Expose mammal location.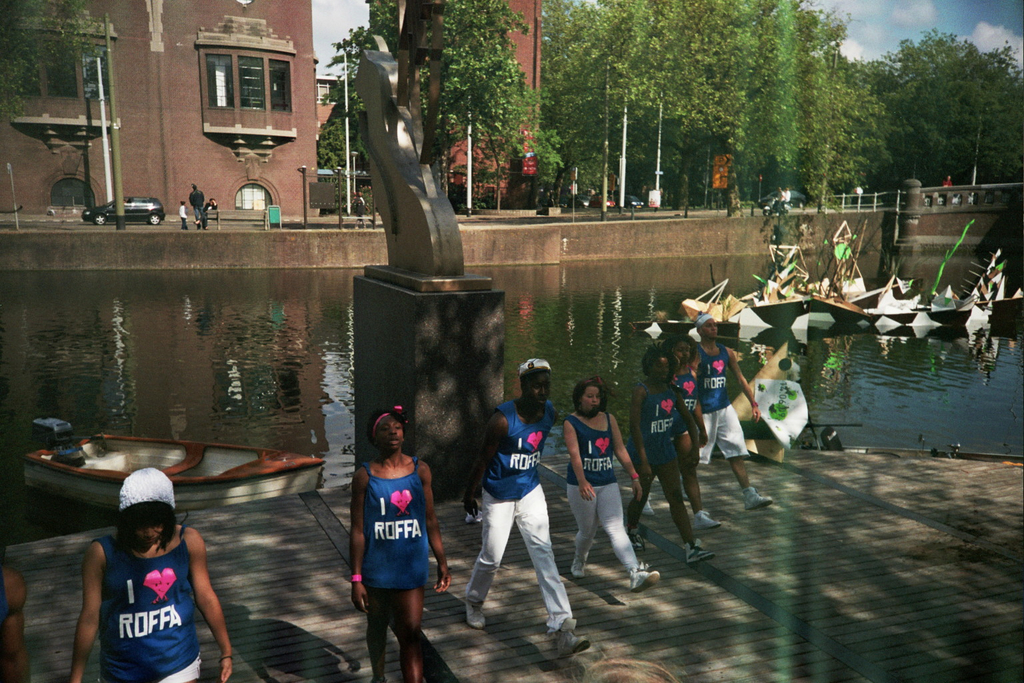
Exposed at (691,311,767,508).
